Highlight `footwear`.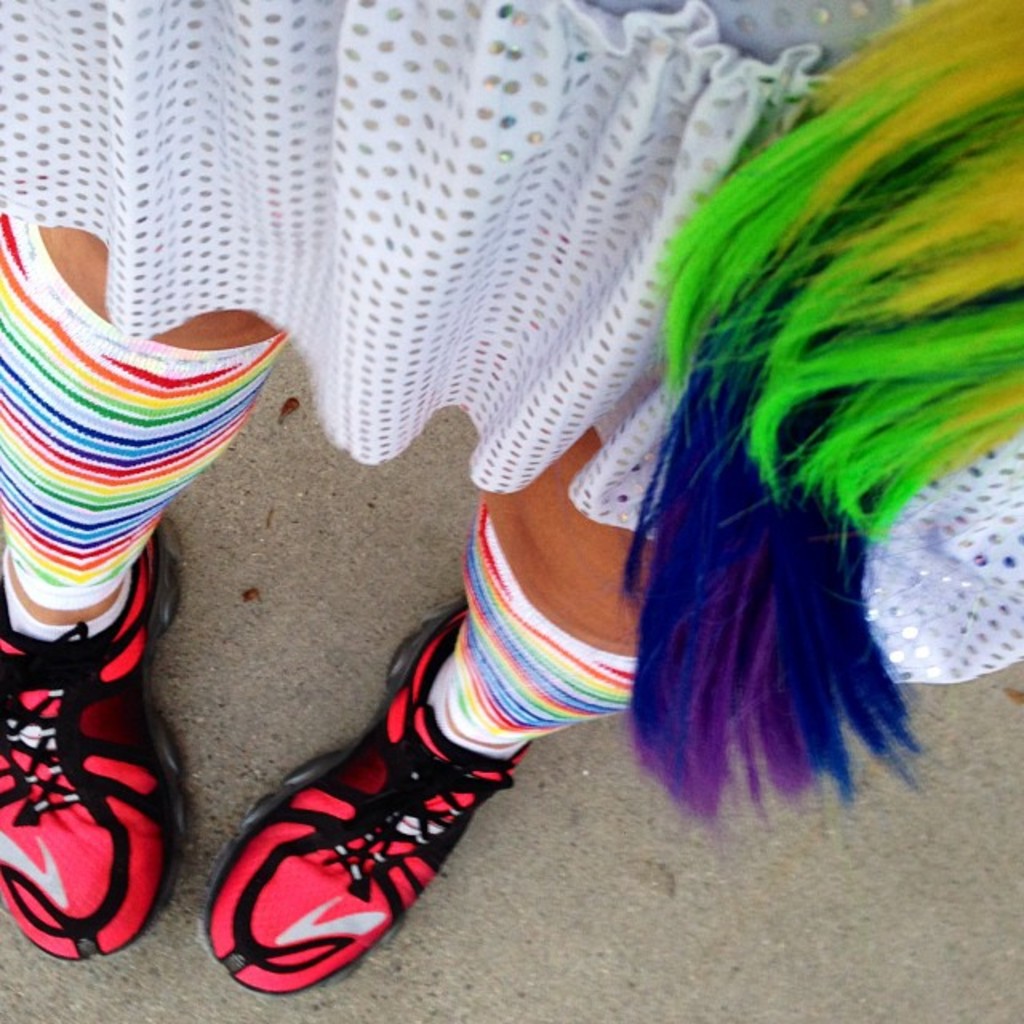
Highlighted region: box=[0, 496, 195, 962].
